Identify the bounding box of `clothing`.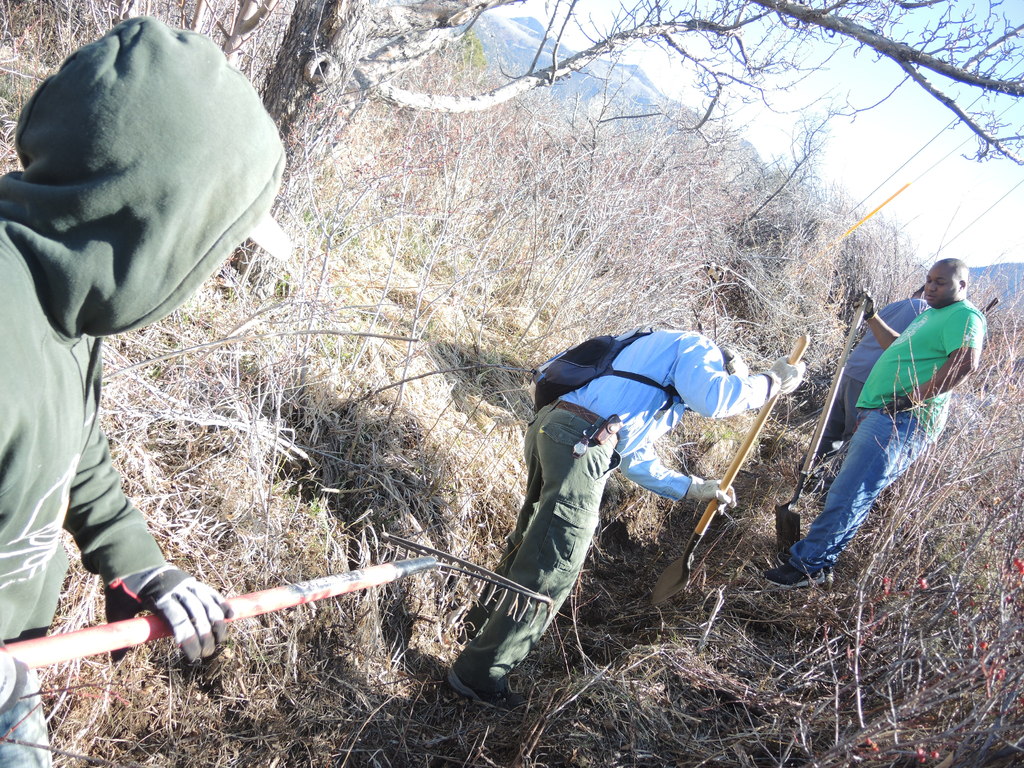
<box>787,289,987,562</box>.
